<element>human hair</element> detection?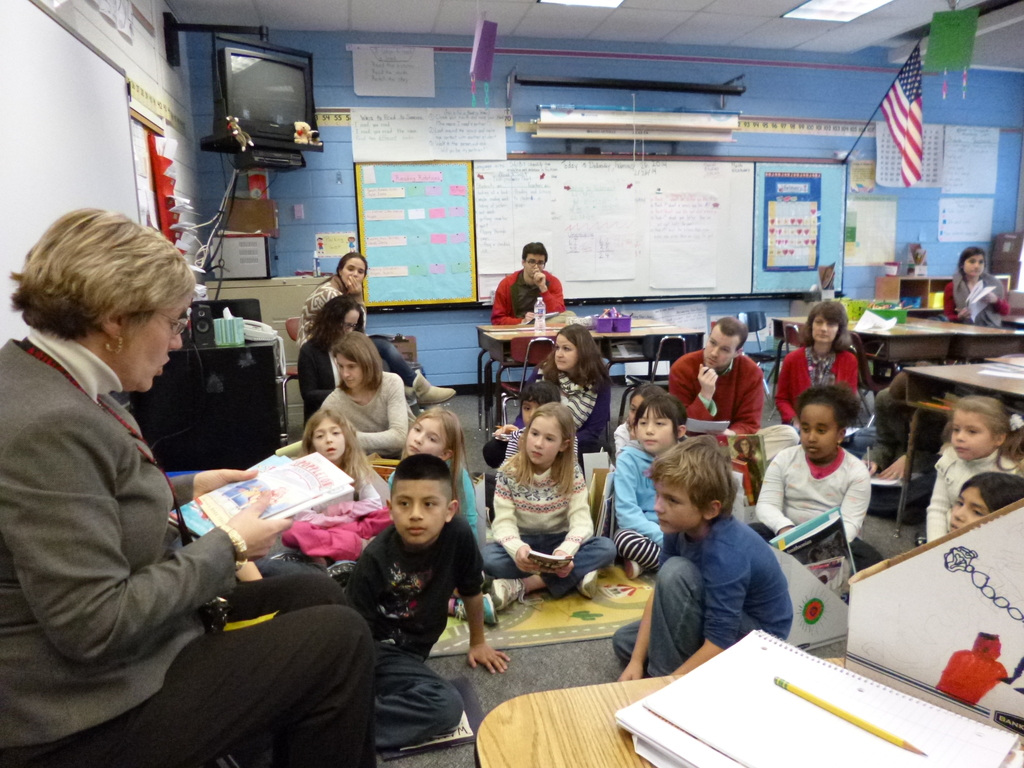
(x1=796, y1=300, x2=853, y2=357)
